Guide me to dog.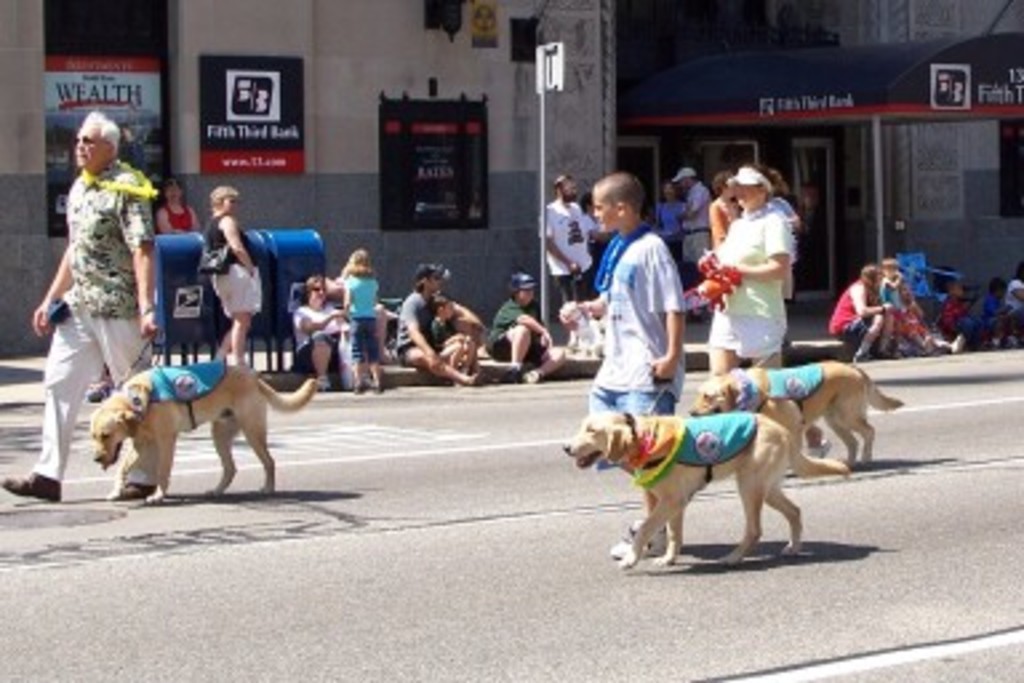
Guidance: <region>691, 358, 907, 467</region>.
